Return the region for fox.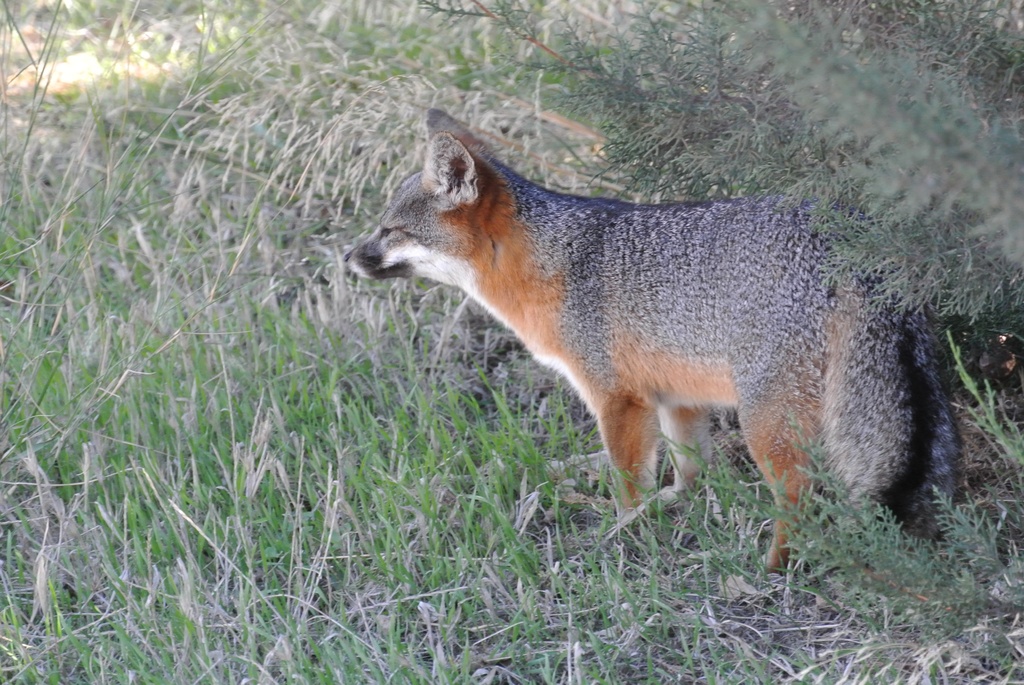
bbox(342, 106, 970, 582).
